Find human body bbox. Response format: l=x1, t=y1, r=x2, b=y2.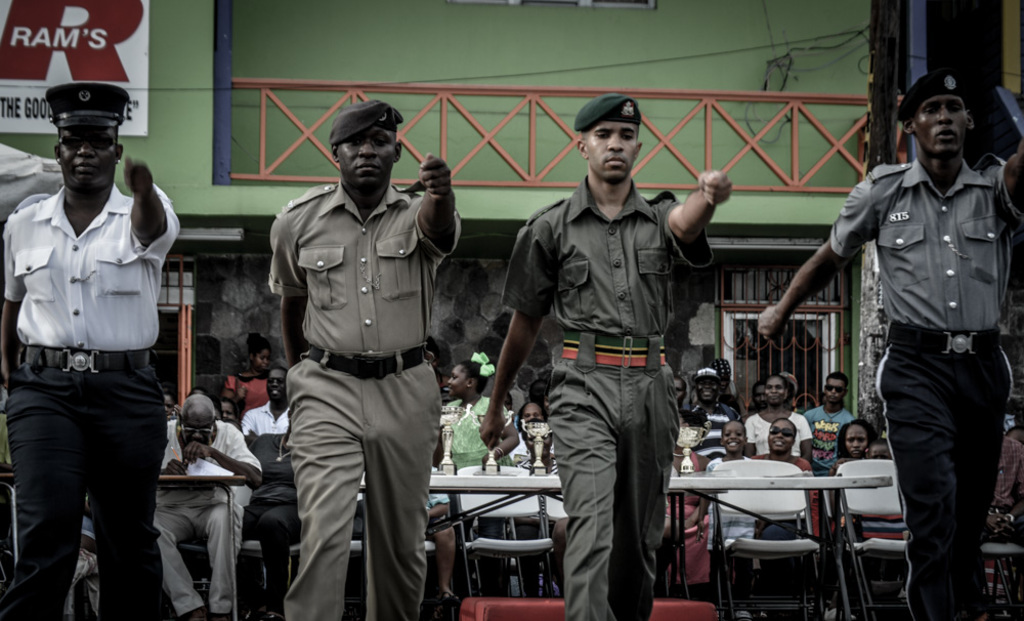
l=17, t=119, r=184, b=601.
